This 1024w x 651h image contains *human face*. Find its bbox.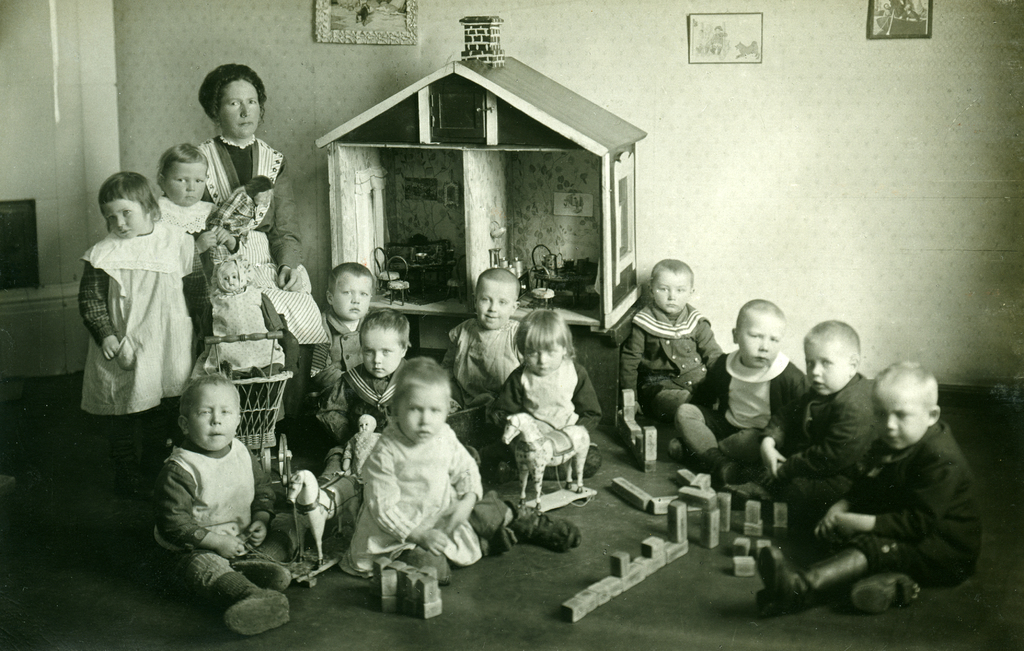
detection(182, 377, 238, 456).
